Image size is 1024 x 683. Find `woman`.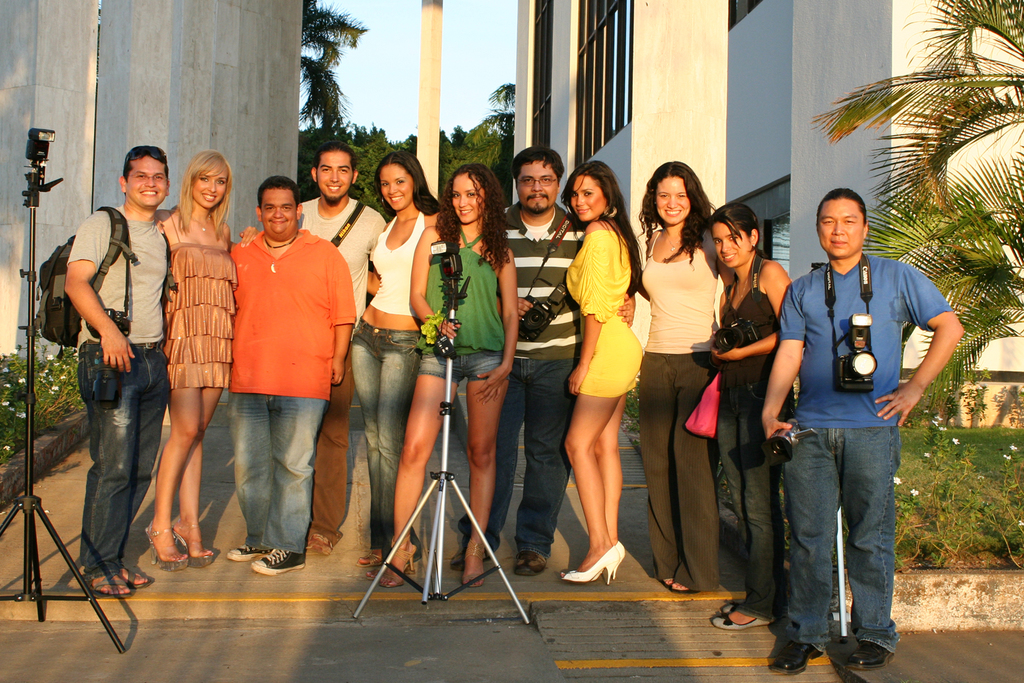
box=[707, 202, 796, 631].
